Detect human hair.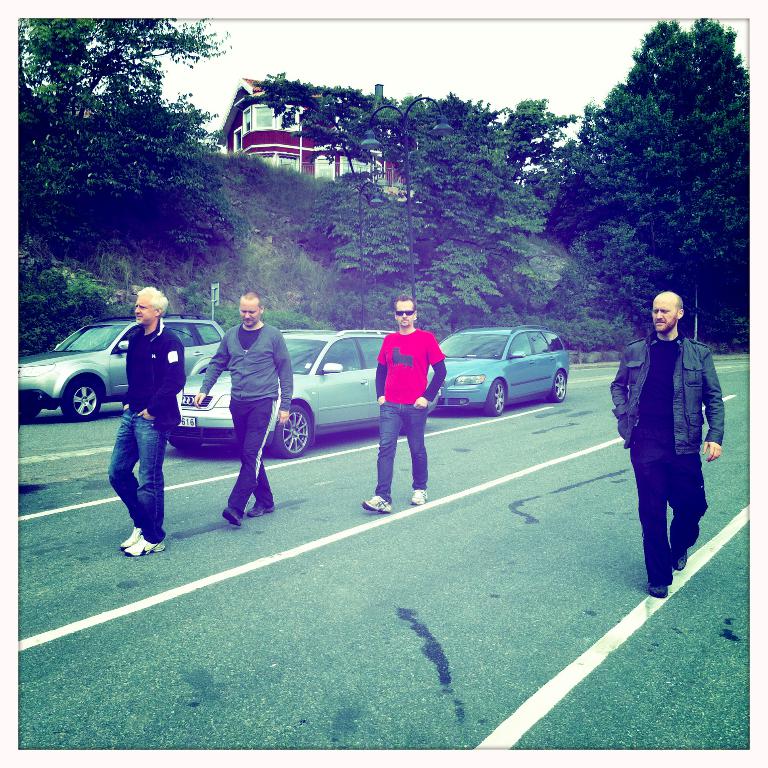
Detected at (134, 284, 167, 309).
